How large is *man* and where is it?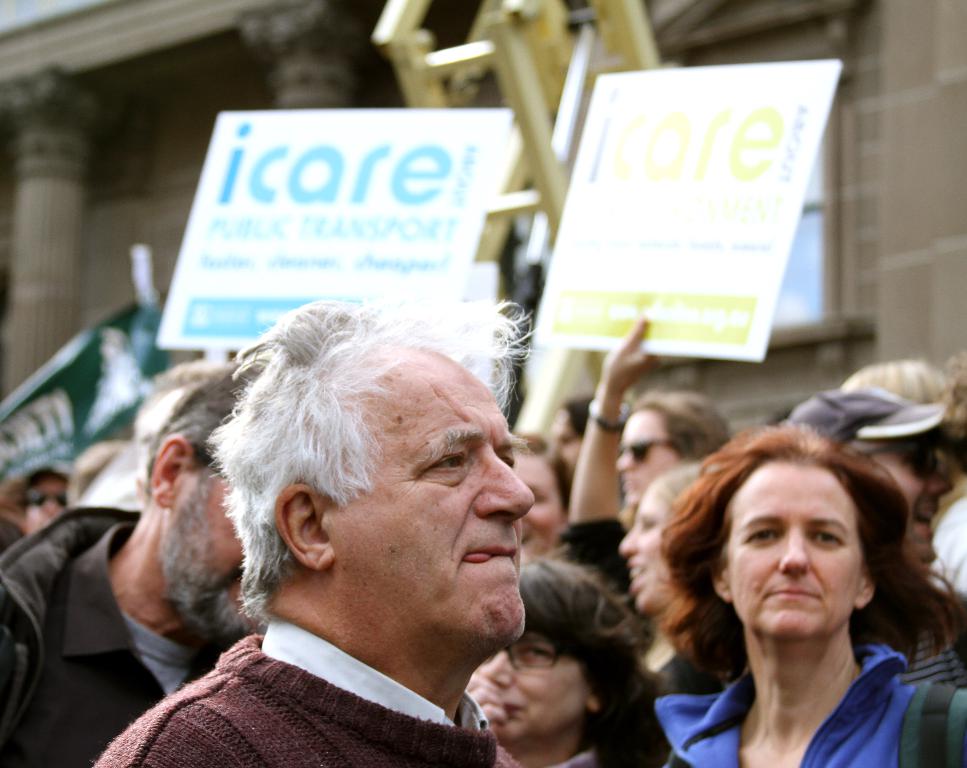
Bounding box: x1=506 y1=308 x2=653 y2=567.
